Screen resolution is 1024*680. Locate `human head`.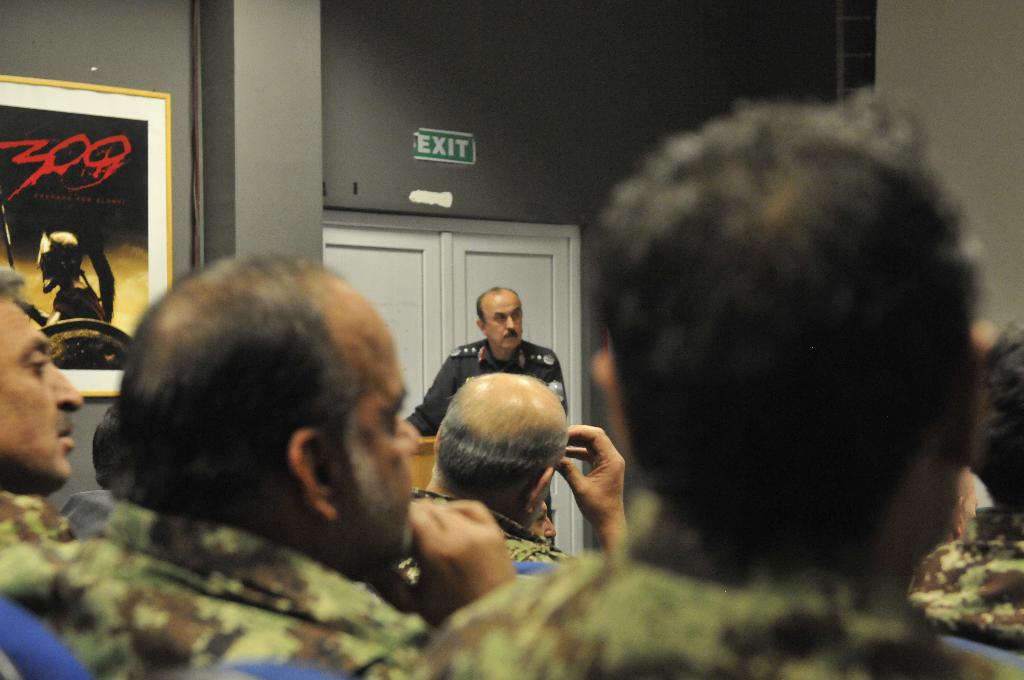
{"left": 0, "top": 264, "right": 93, "bottom": 495}.
